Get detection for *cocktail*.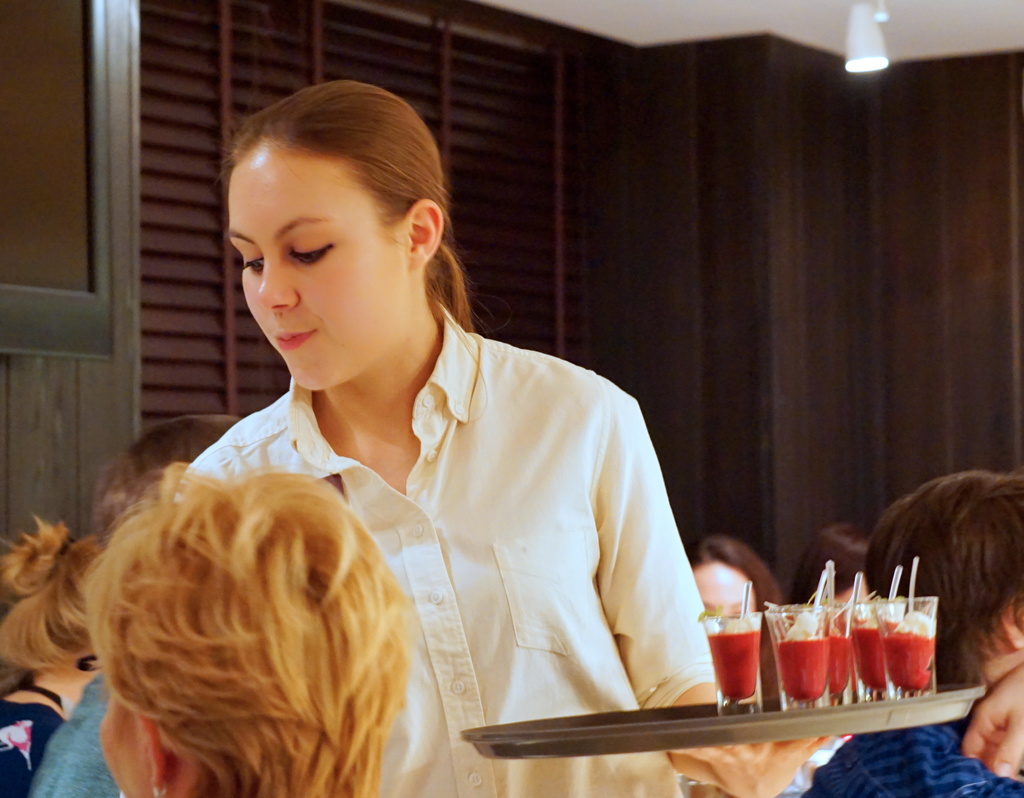
Detection: bbox(867, 598, 940, 696).
